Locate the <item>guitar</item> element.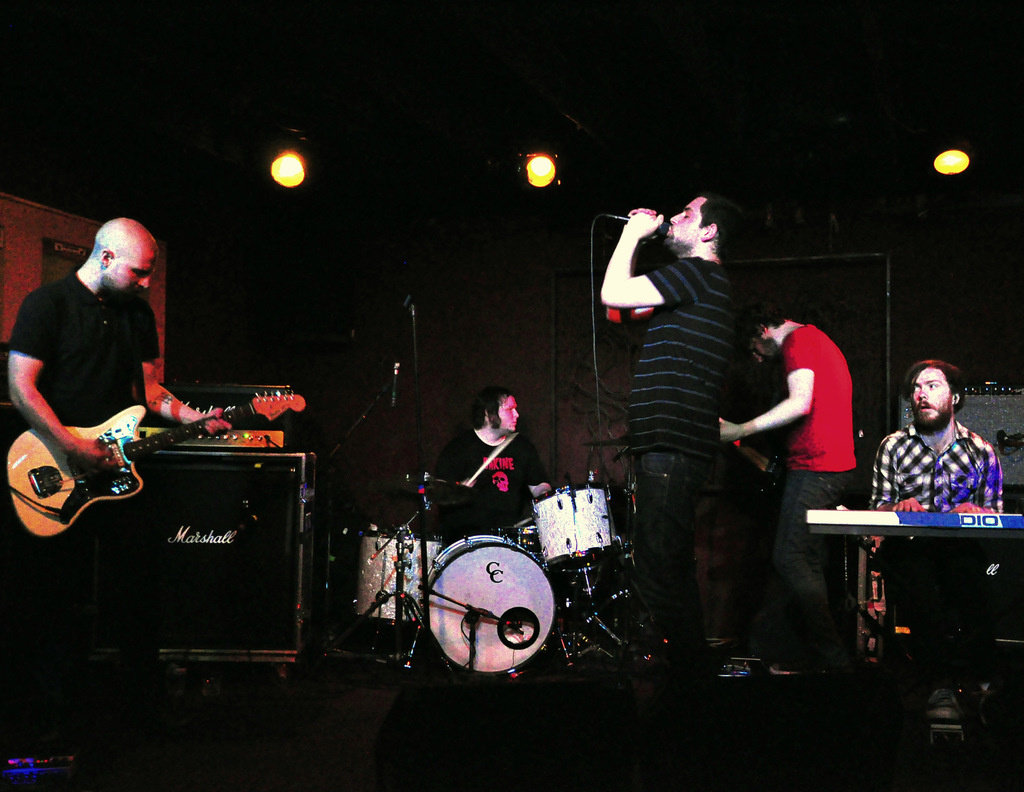
Element bbox: (left=711, top=412, right=822, bottom=527).
